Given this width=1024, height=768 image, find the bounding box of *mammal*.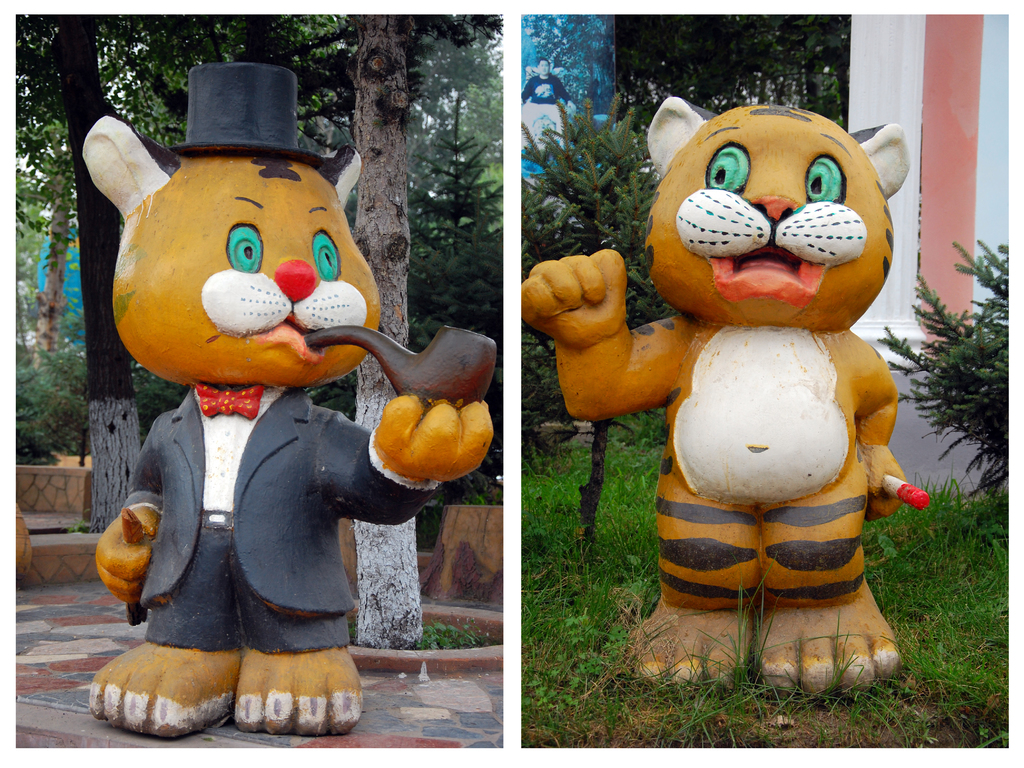
box=[522, 95, 906, 697].
